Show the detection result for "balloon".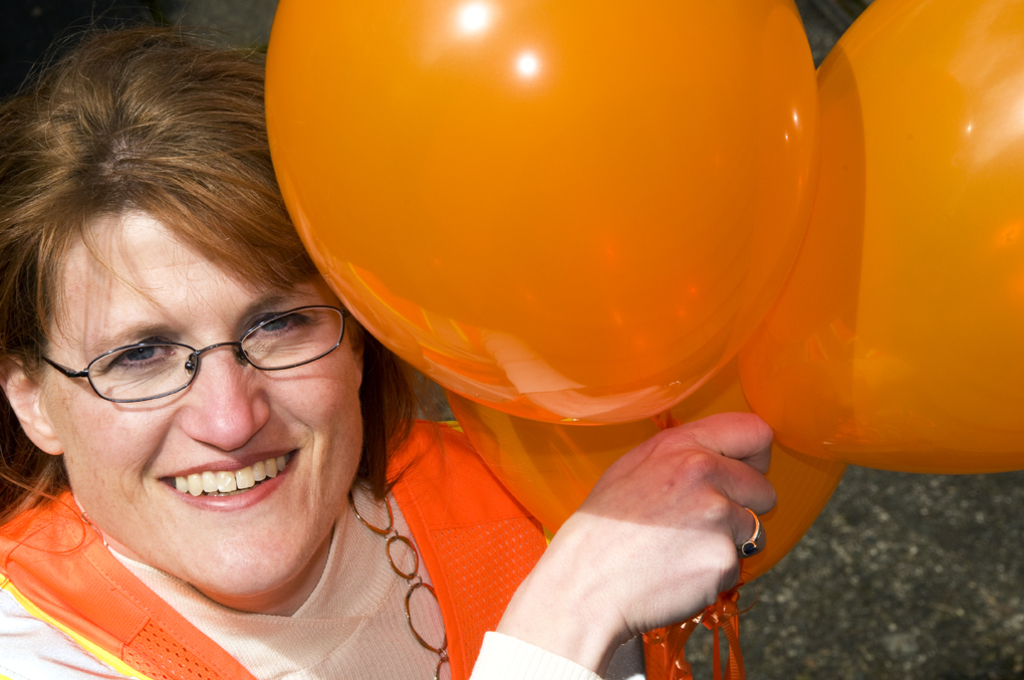
{"left": 735, "top": 0, "right": 1023, "bottom": 478}.
